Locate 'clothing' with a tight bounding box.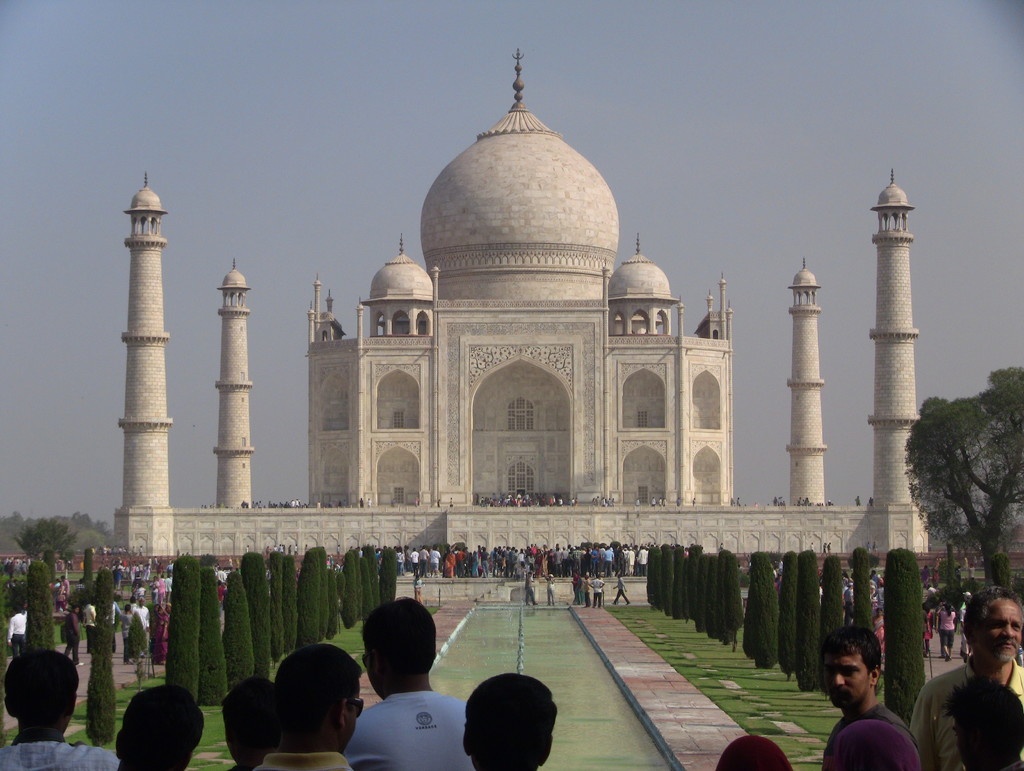
rect(411, 552, 417, 574).
